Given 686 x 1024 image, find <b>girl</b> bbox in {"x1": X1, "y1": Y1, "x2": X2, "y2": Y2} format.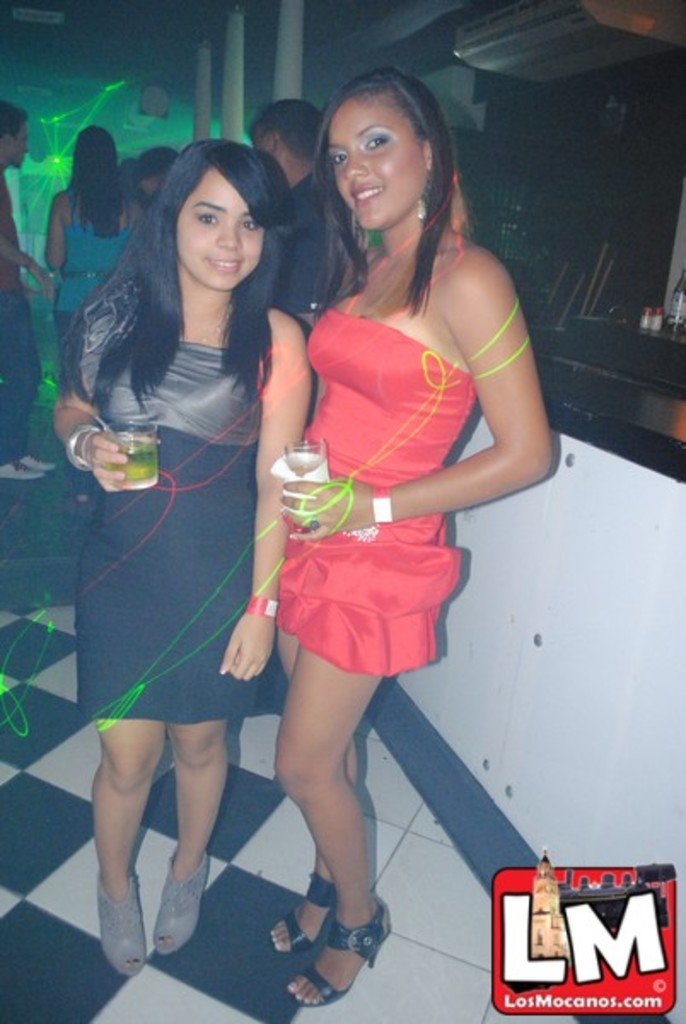
{"x1": 44, "y1": 123, "x2": 145, "y2": 503}.
